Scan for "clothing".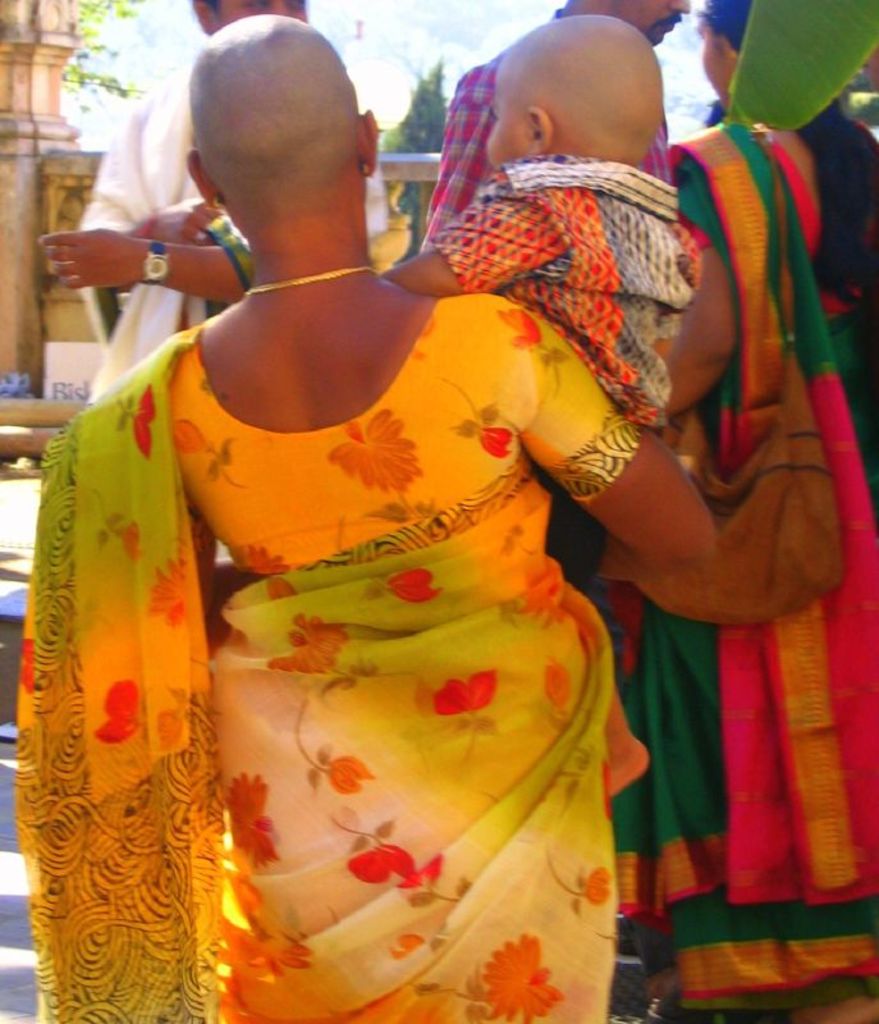
Scan result: detection(78, 63, 395, 404).
